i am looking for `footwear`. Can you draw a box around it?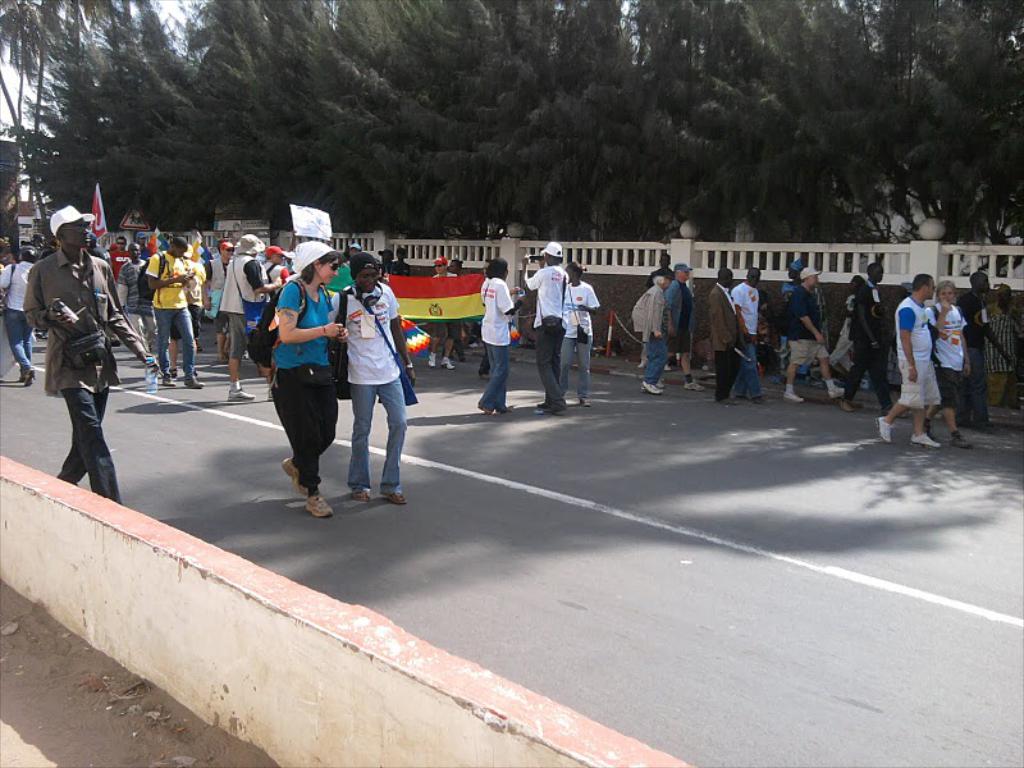
Sure, the bounding box is (838, 404, 854, 415).
